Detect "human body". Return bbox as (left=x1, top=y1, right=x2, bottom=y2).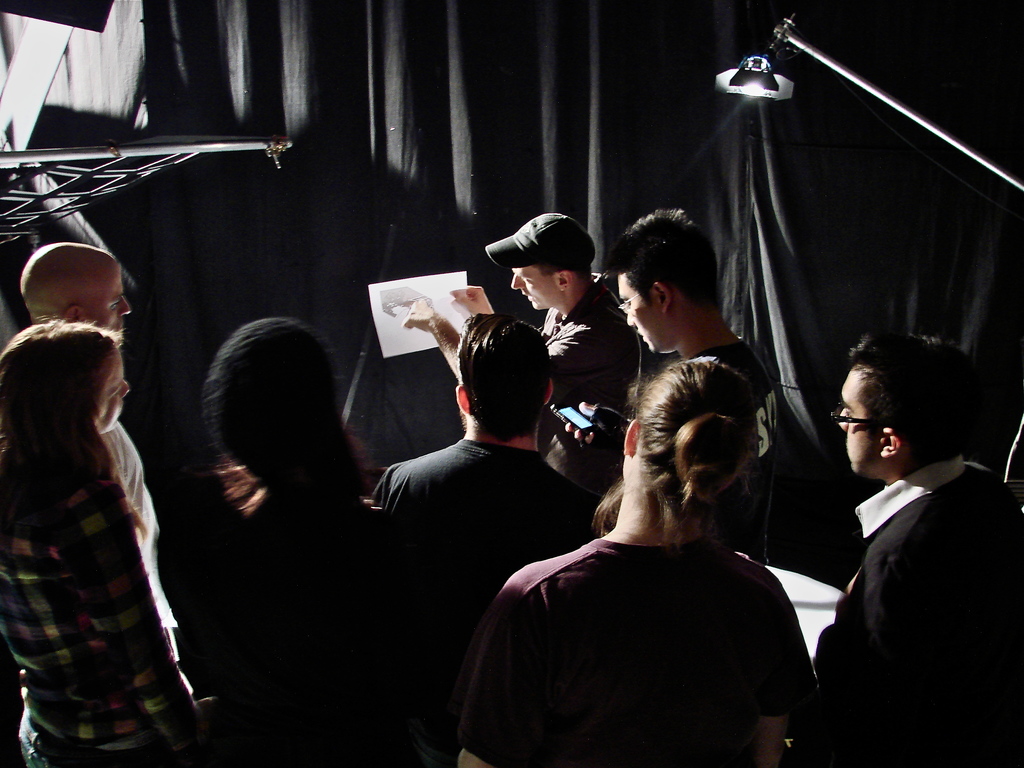
(left=24, top=236, right=169, bottom=639).
